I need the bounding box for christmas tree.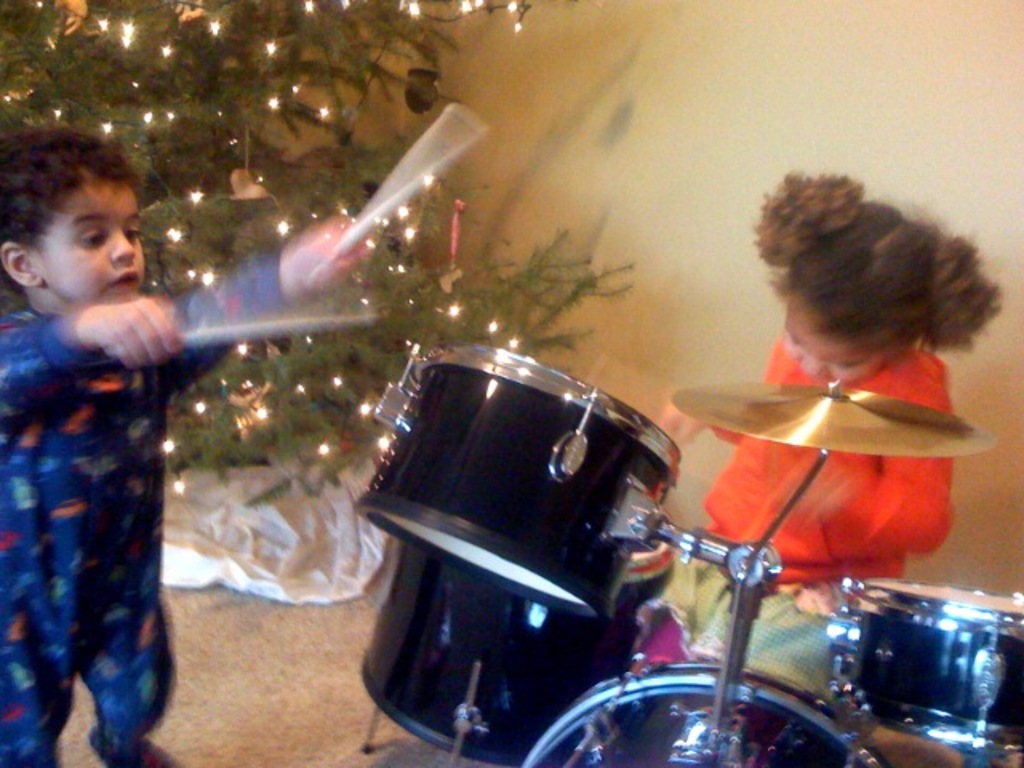
Here it is: select_region(0, 0, 635, 514).
